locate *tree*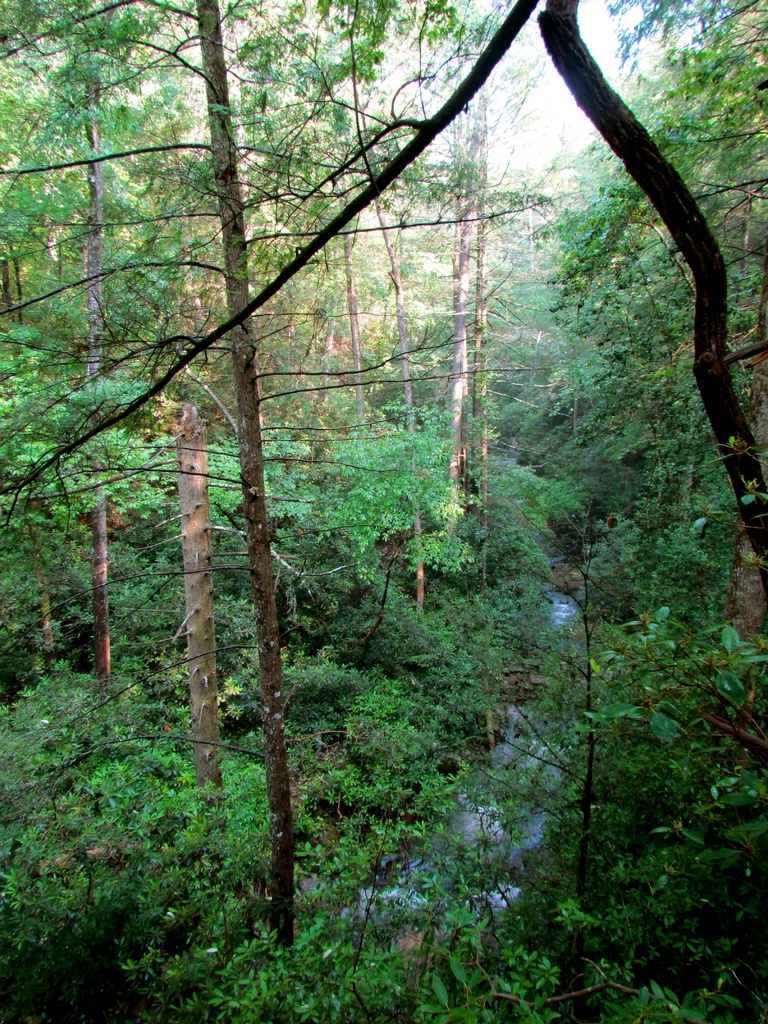
0, 661, 205, 1023
